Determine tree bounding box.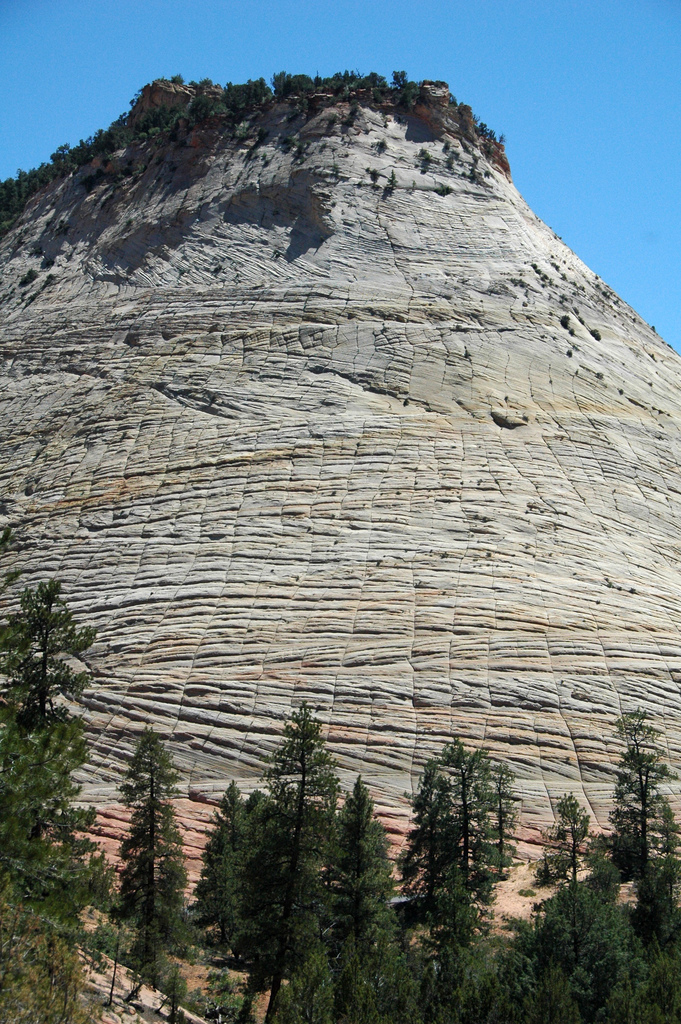
Determined: crop(406, 739, 524, 935).
